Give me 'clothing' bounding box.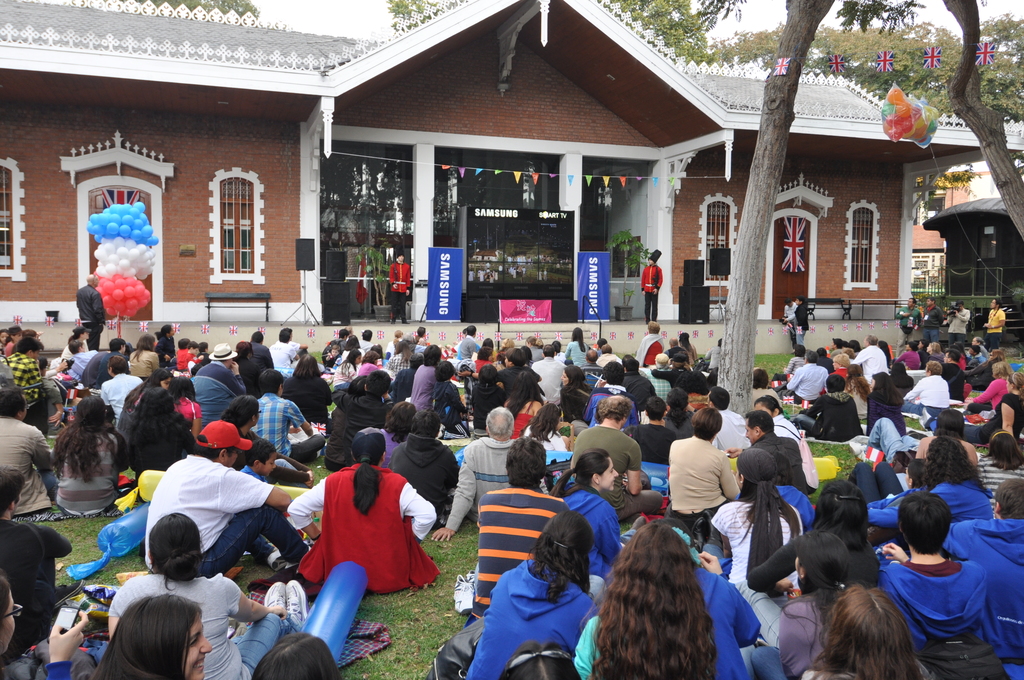
box=[639, 264, 663, 319].
